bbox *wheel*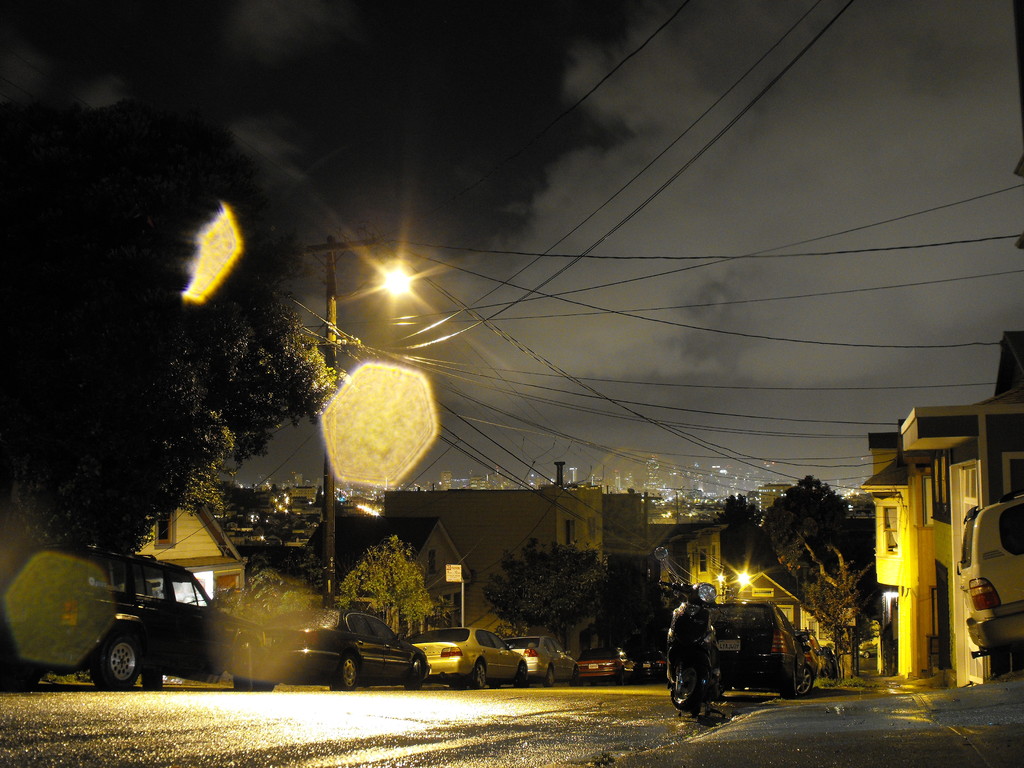
rect(543, 665, 555, 687)
